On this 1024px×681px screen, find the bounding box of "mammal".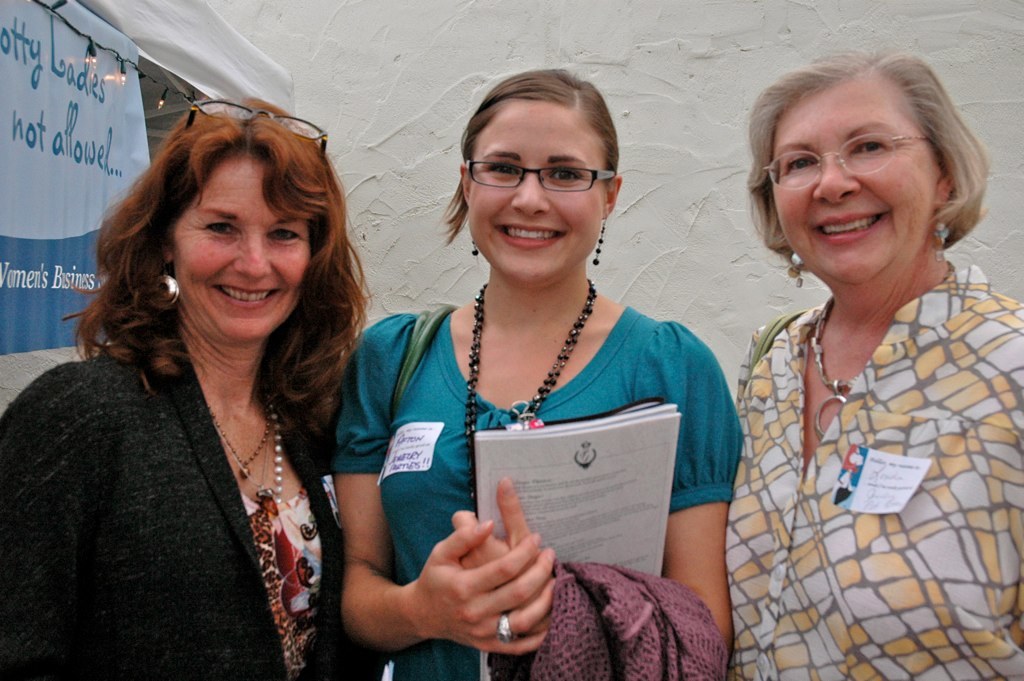
Bounding box: rect(322, 70, 745, 680).
